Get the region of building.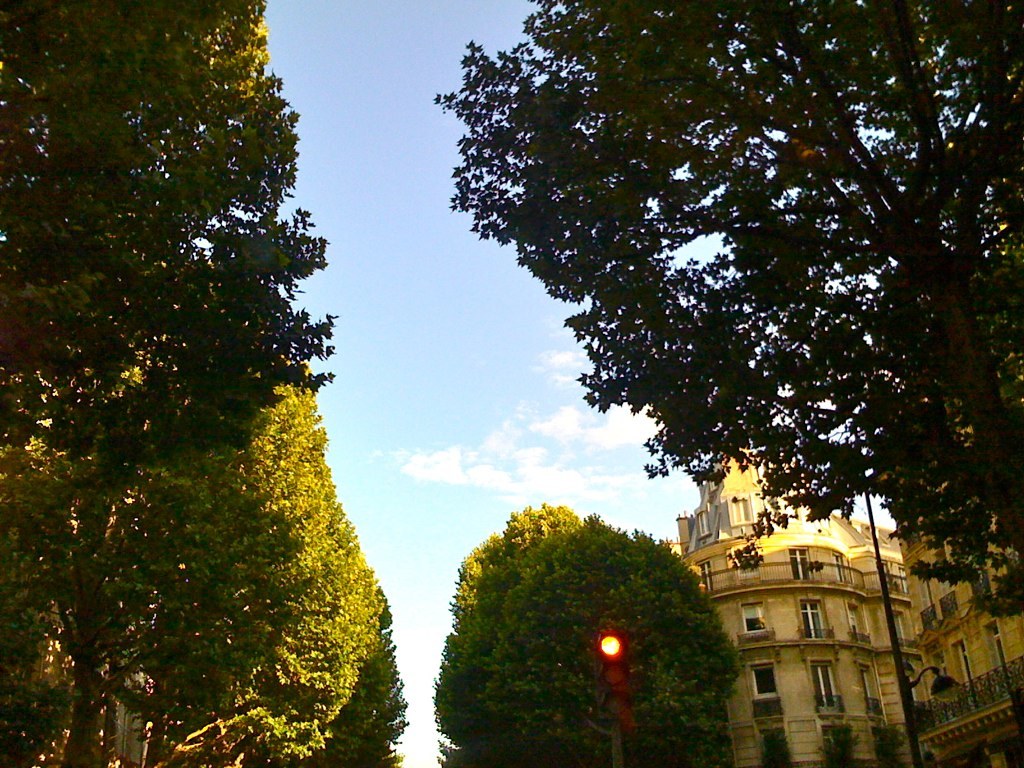
(left=896, top=236, right=1023, bottom=767).
